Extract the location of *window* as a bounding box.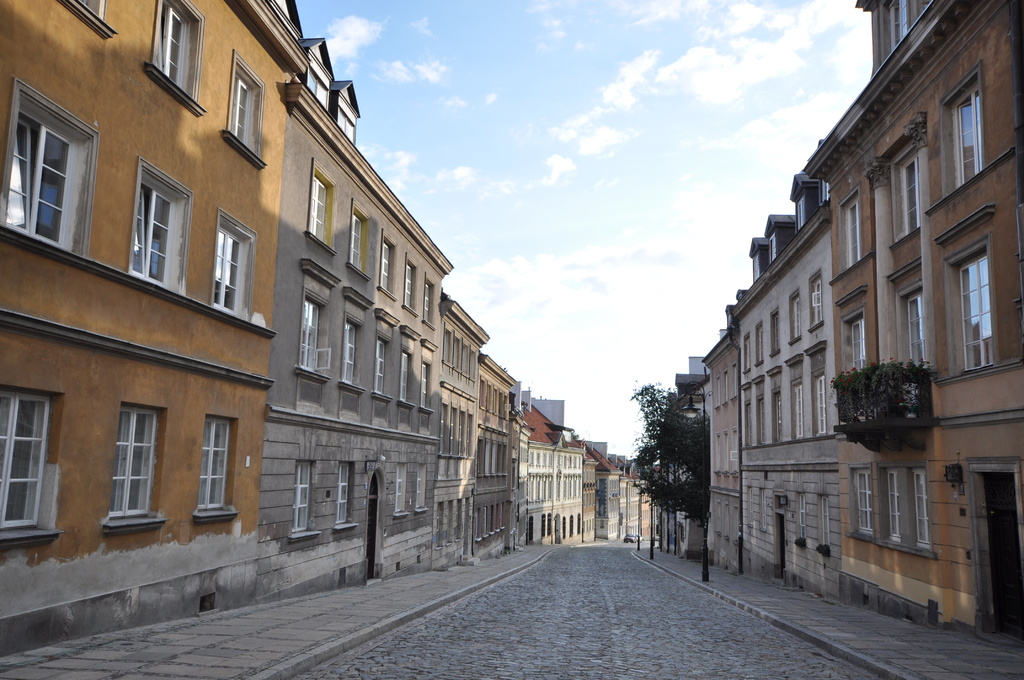
225, 56, 262, 166.
